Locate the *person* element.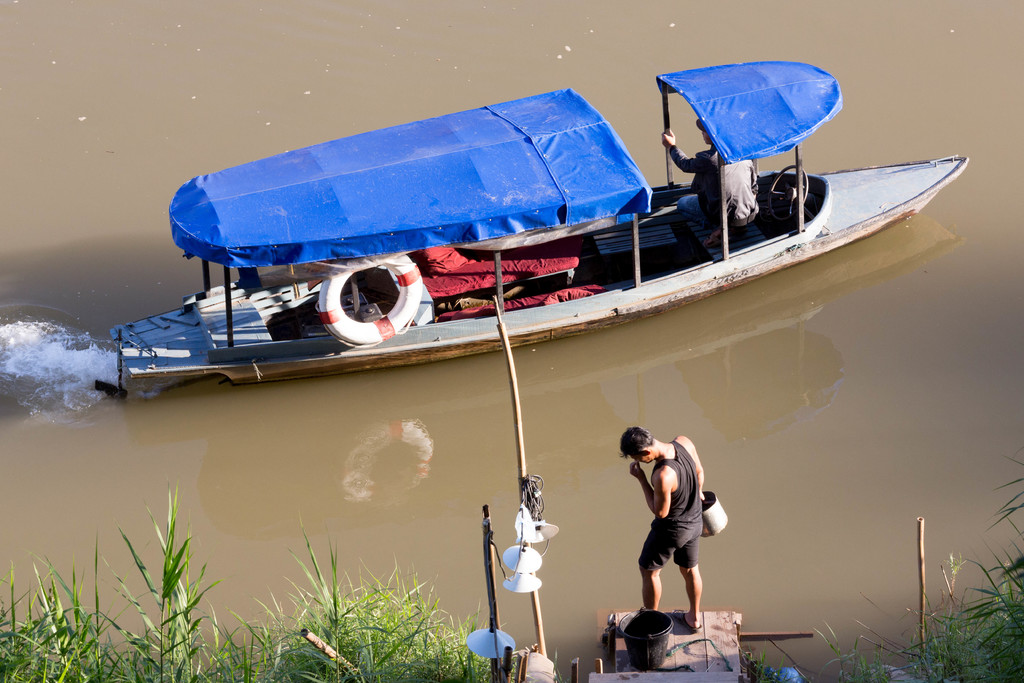
Element bbox: 598 414 722 633.
